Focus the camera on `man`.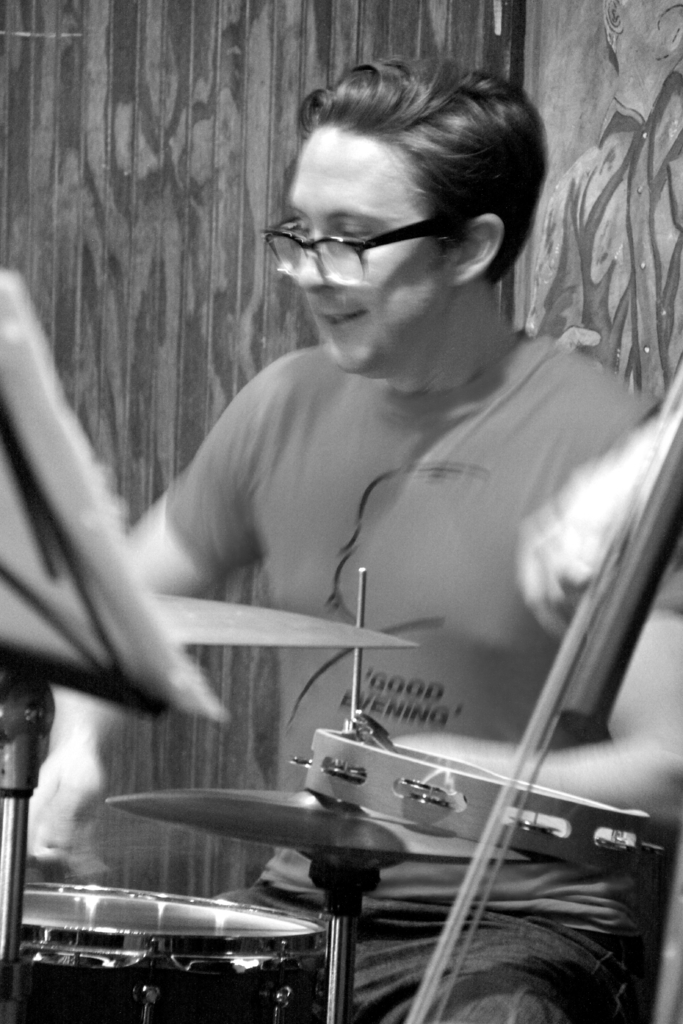
Focus region: rect(31, 42, 682, 1023).
